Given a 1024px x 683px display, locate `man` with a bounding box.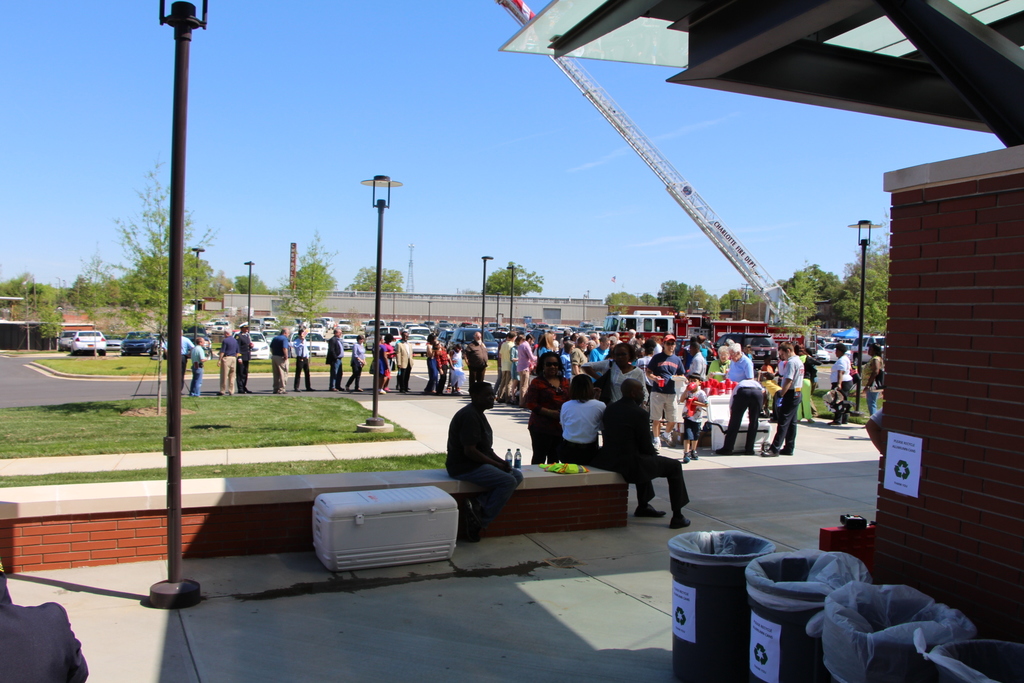
Located: box=[292, 325, 316, 392].
